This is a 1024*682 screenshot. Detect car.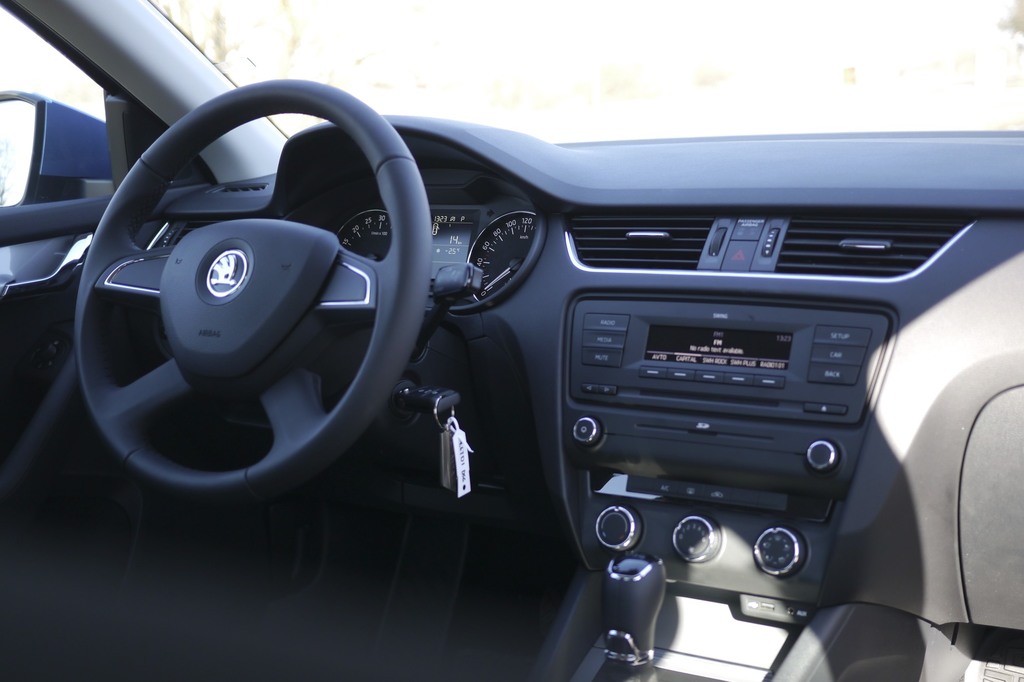
[0, 0, 1023, 681].
